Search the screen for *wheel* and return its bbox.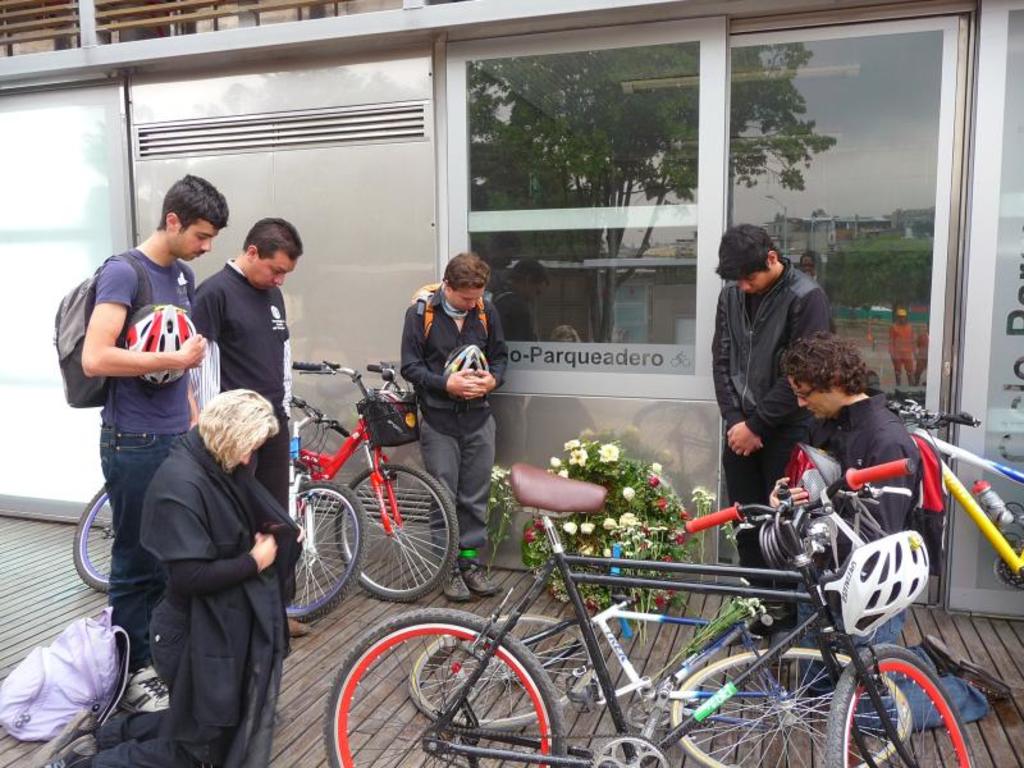
Found: [67,480,143,591].
